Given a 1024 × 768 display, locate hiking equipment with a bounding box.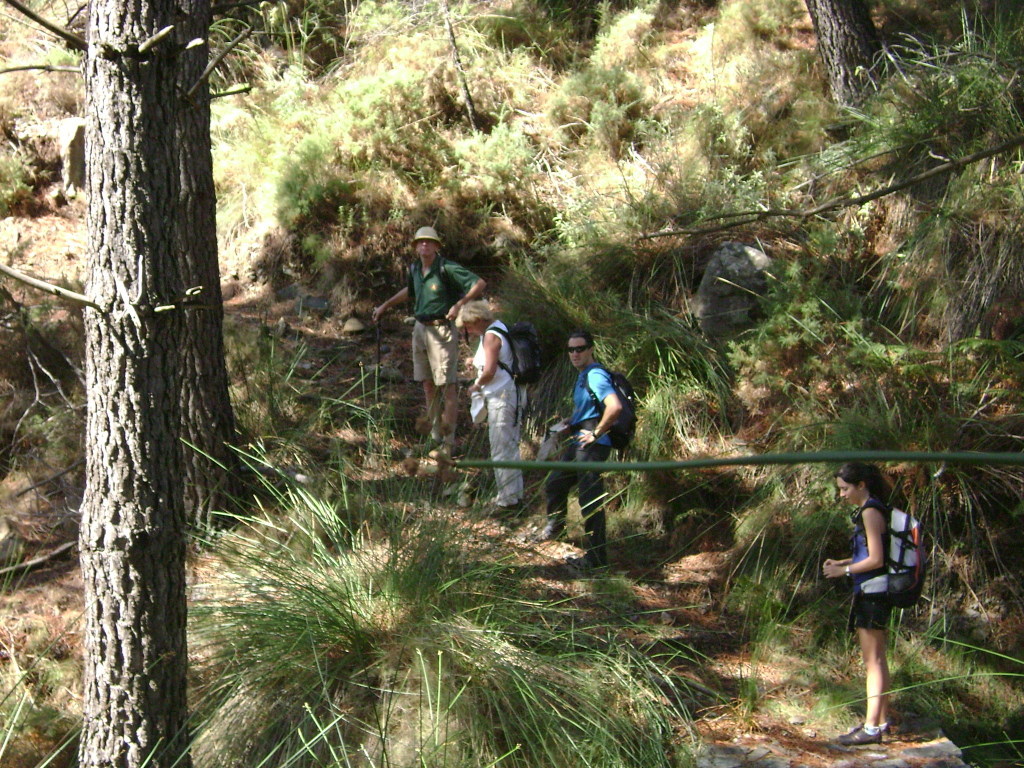
Located: <region>577, 373, 647, 459</region>.
